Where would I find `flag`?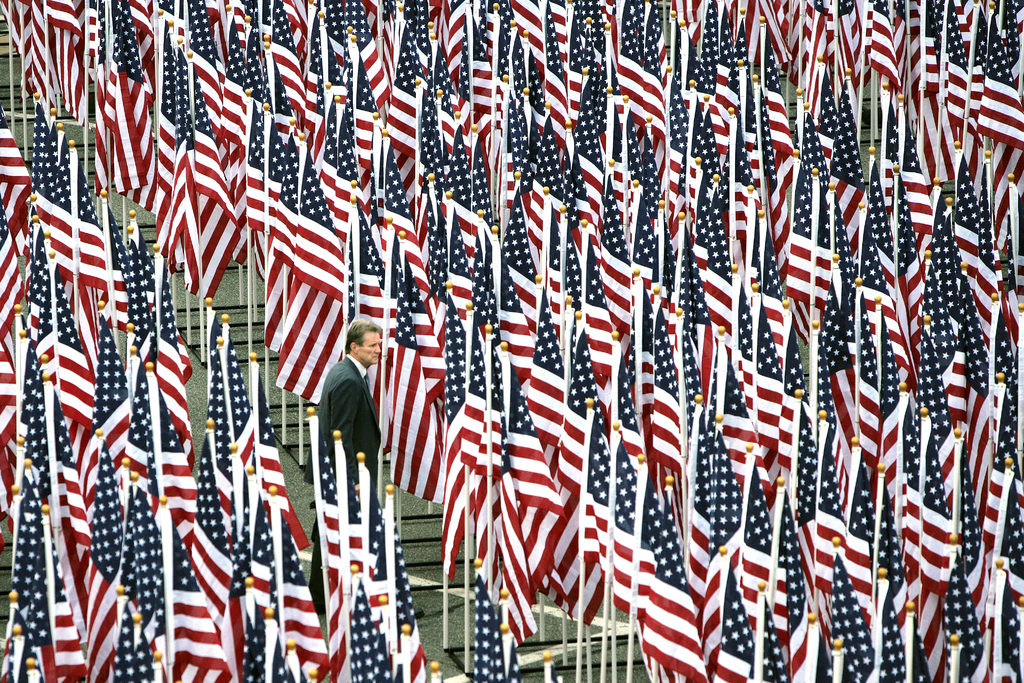
At <region>269, 146, 347, 395</region>.
